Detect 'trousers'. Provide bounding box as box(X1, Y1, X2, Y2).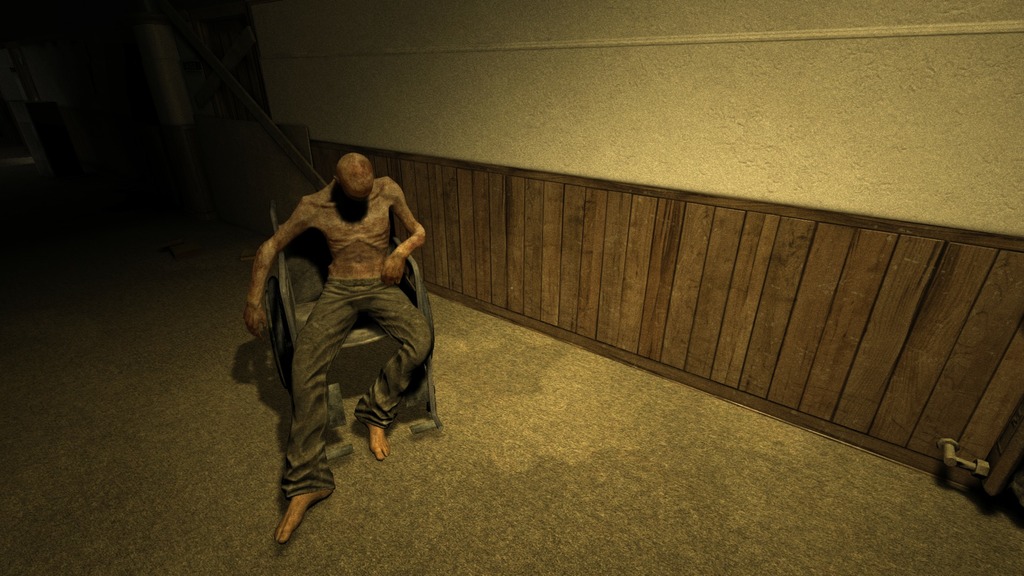
box(260, 267, 419, 484).
